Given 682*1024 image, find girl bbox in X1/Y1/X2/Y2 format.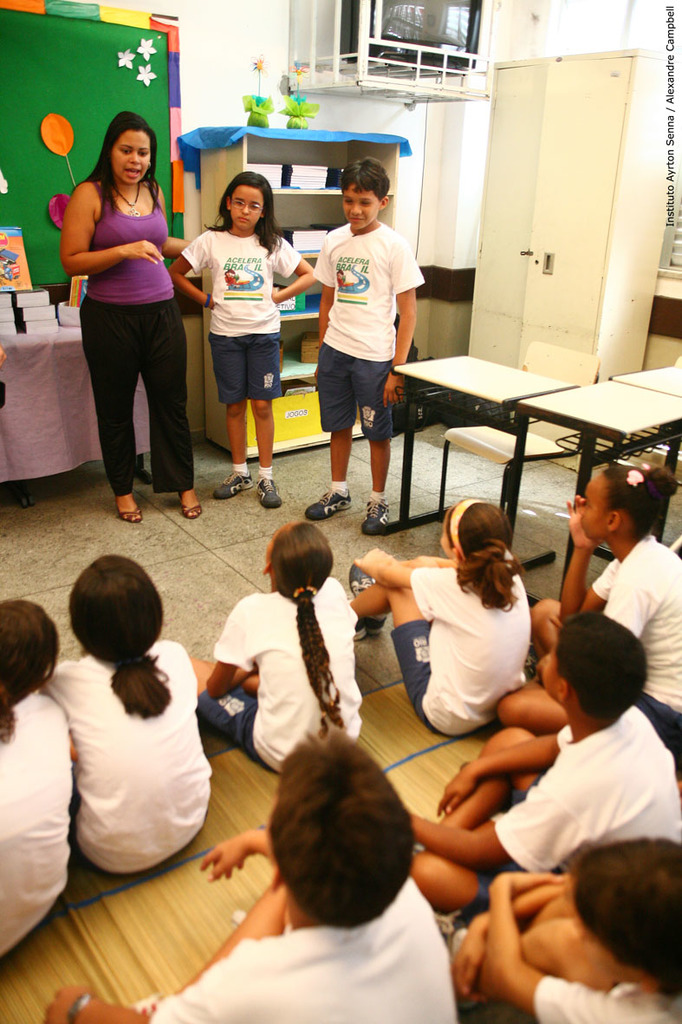
61/114/205/518.
